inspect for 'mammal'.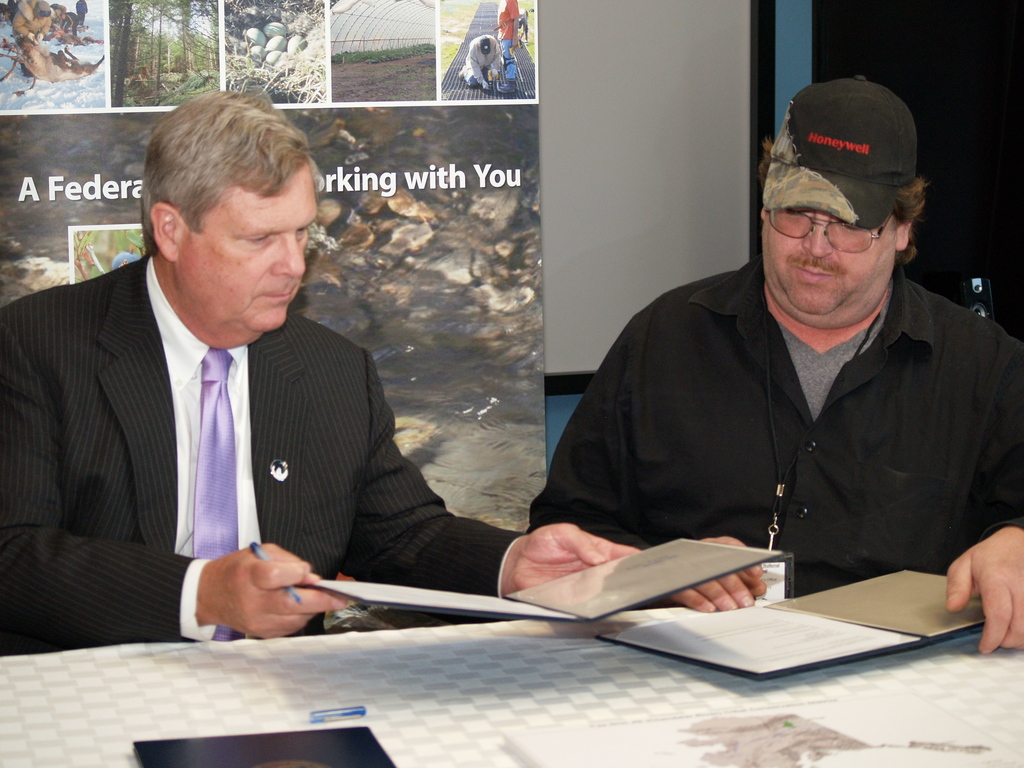
Inspection: [left=8, top=0, right=50, bottom=77].
